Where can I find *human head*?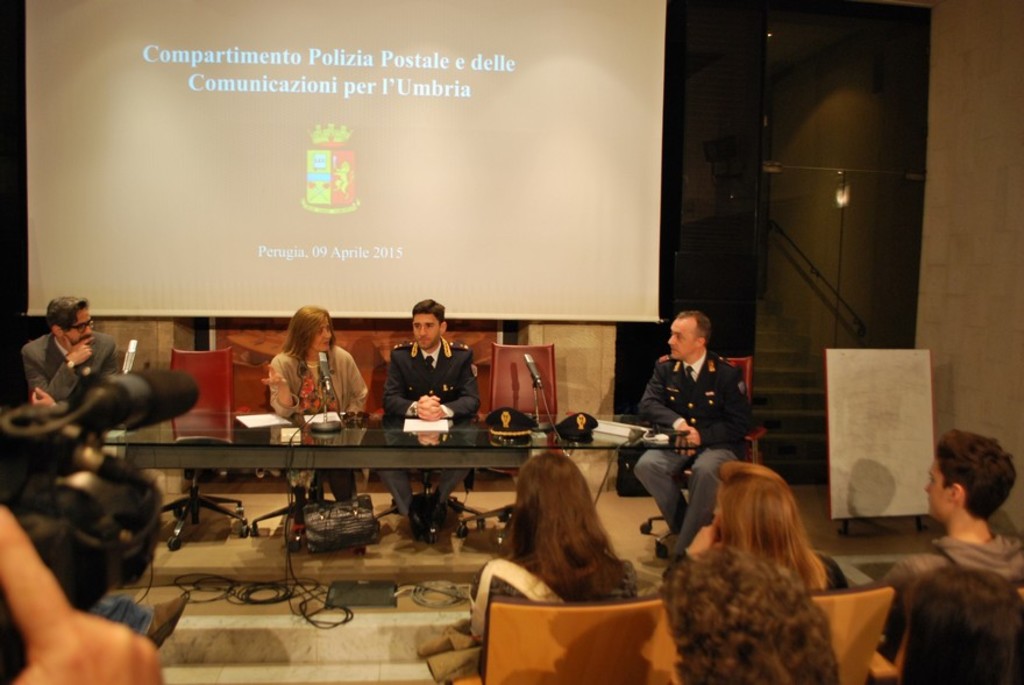
You can find it at l=514, t=451, r=598, b=550.
